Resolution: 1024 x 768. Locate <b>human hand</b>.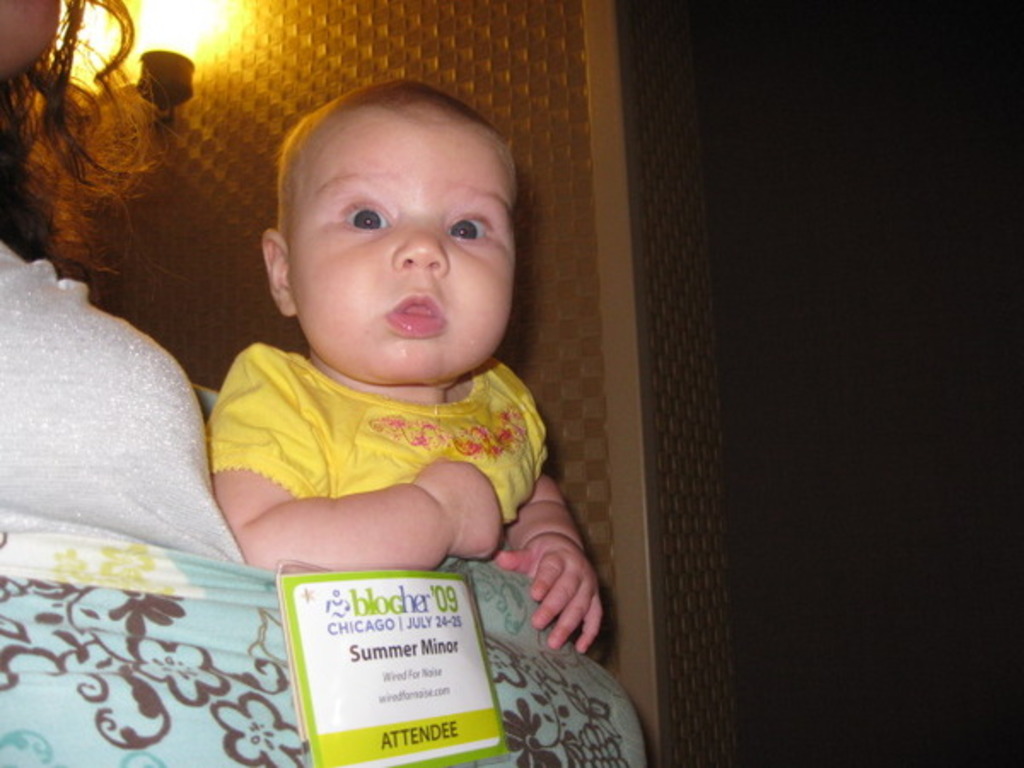
rect(502, 509, 608, 664).
